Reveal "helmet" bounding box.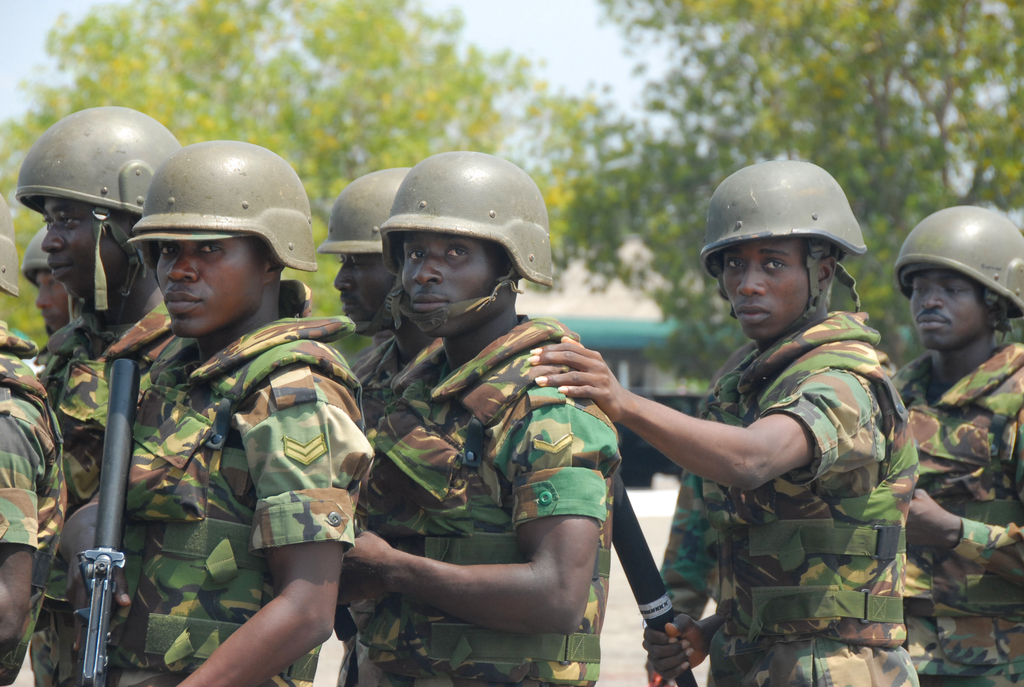
Revealed: 377,151,564,336.
